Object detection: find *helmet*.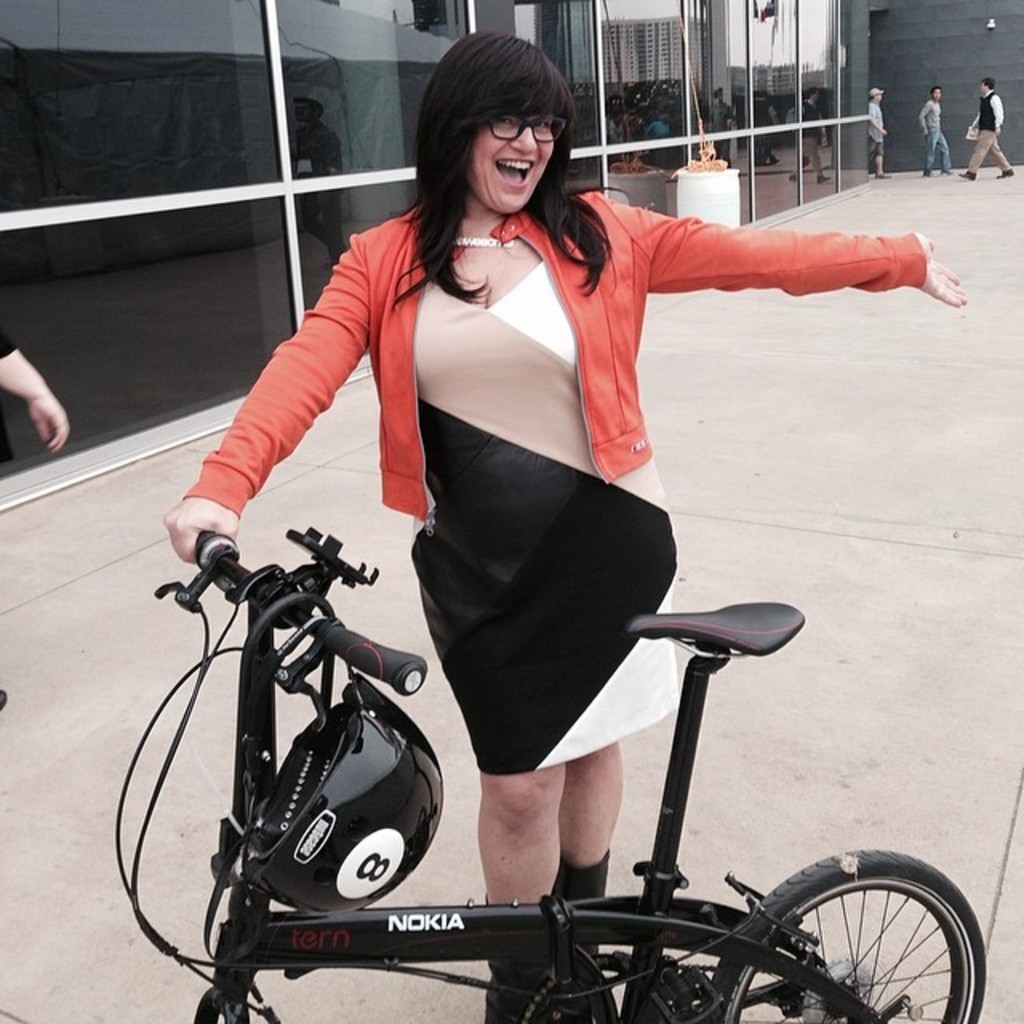
crop(237, 619, 451, 917).
